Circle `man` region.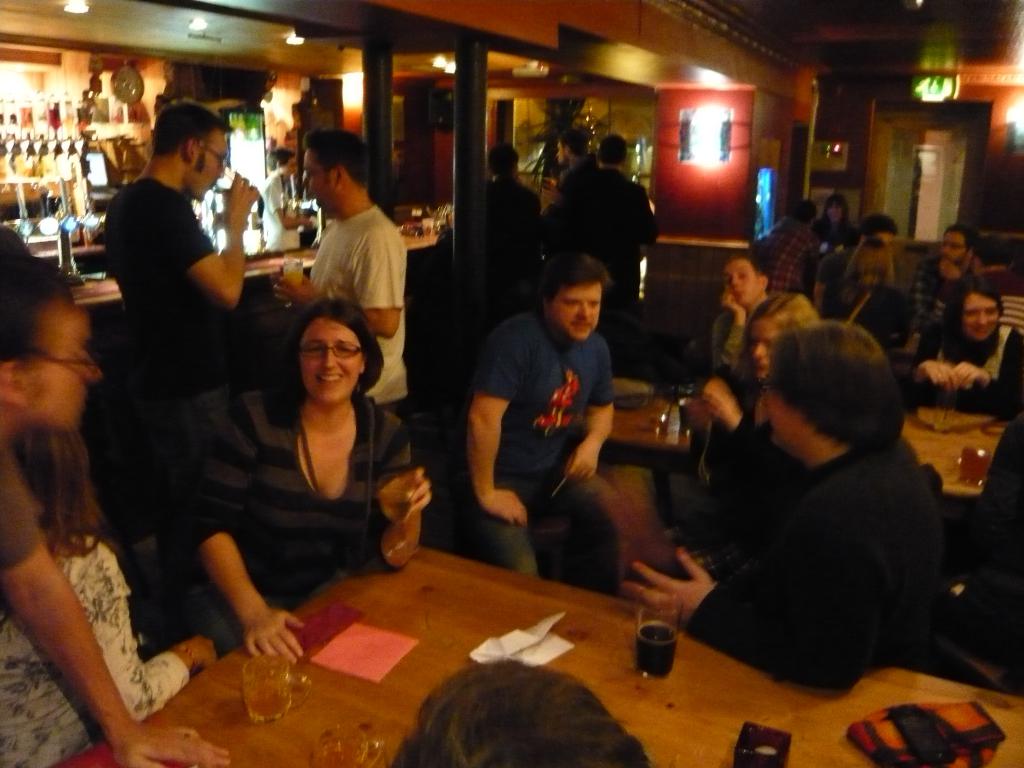
Region: bbox(666, 290, 968, 721).
